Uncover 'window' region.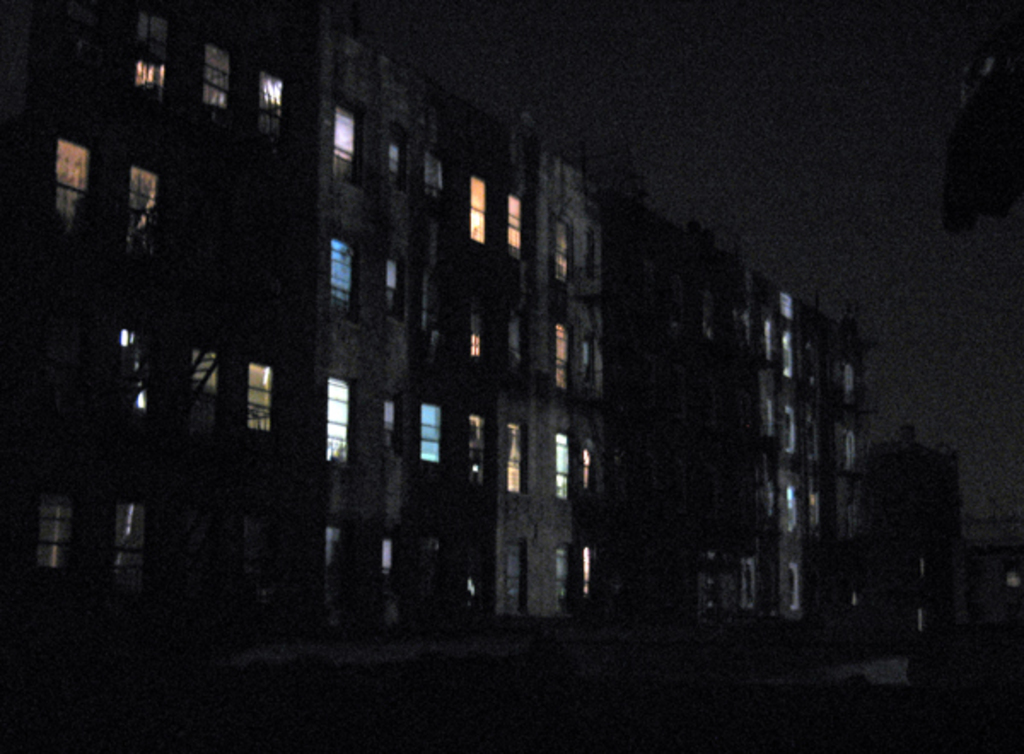
Uncovered: [461, 406, 495, 500].
